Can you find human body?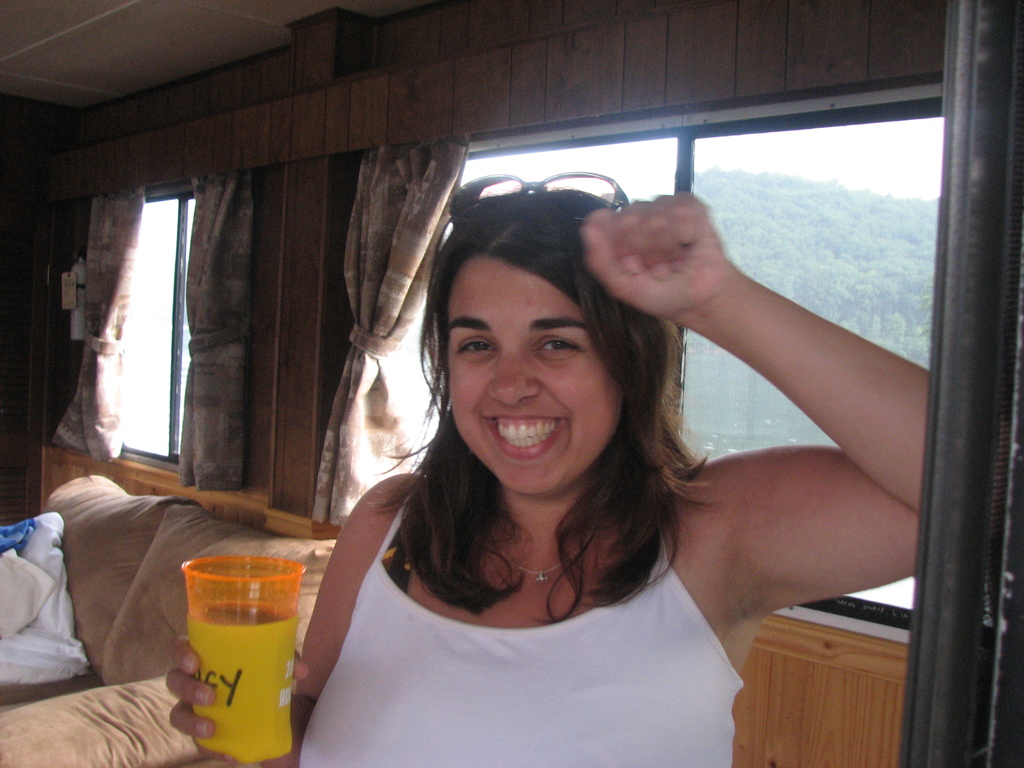
Yes, bounding box: locate(164, 190, 930, 767).
